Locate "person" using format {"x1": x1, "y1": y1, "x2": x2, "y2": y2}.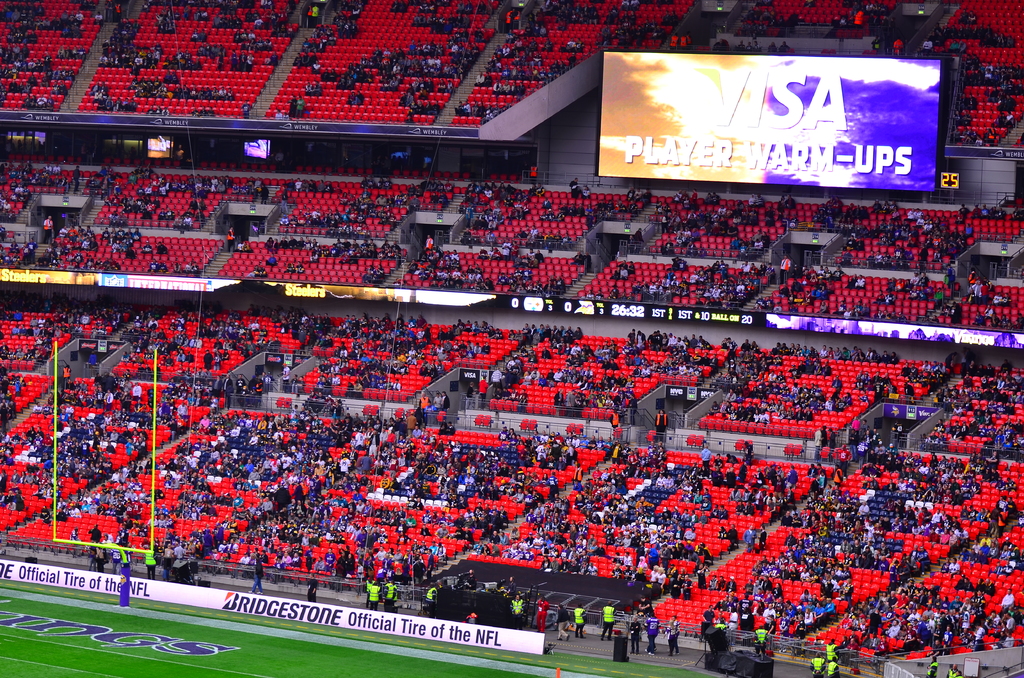
{"x1": 304, "y1": 574, "x2": 319, "y2": 605}.
